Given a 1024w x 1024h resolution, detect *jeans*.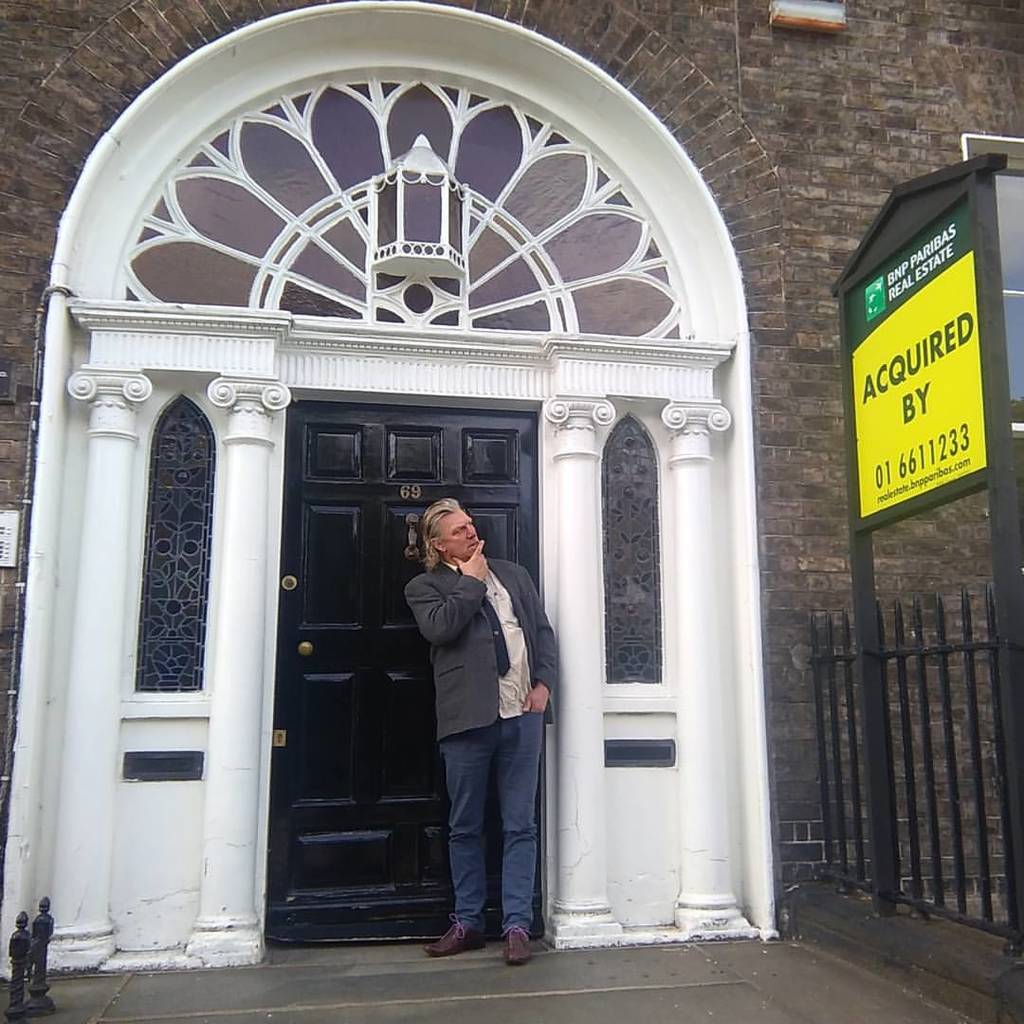
x1=432 y1=698 x2=558 y2=979.
